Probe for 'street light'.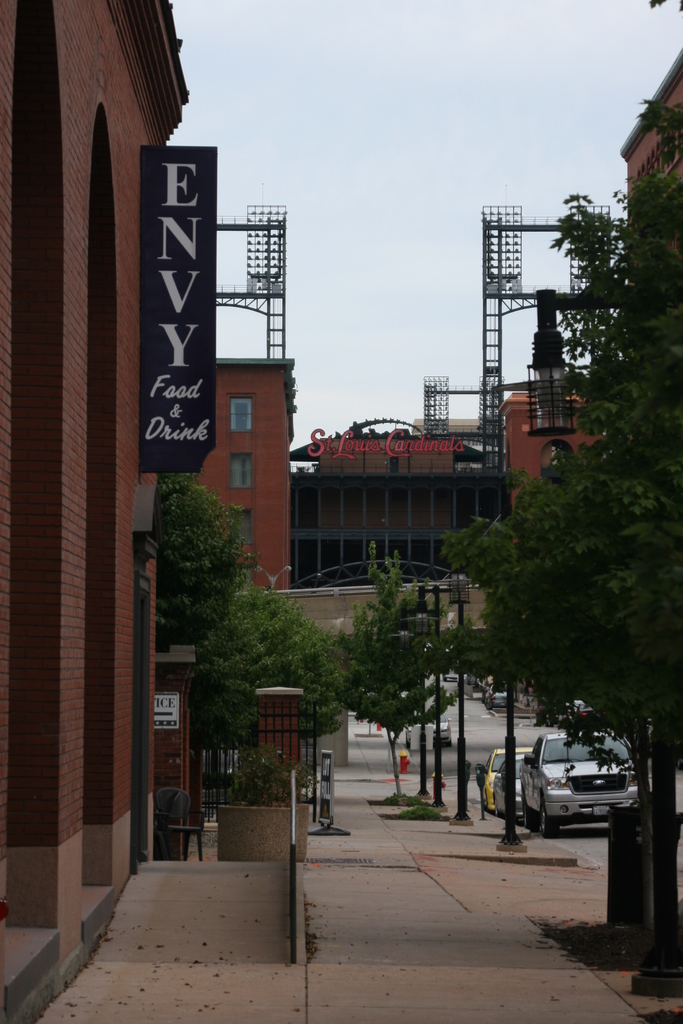
Probe result: {"x1": 252, "y1": 561, "x2": 297, "y2": 595}.
